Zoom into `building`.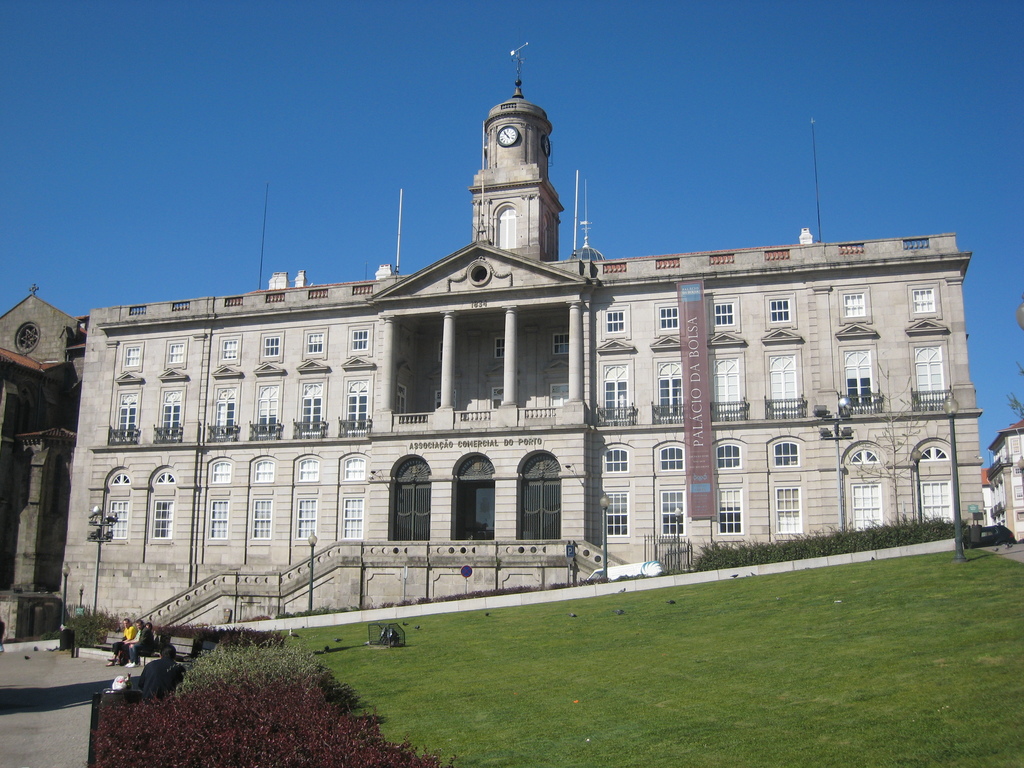
Zoom target: [left=980, top=469, right=991, bottom=525].
